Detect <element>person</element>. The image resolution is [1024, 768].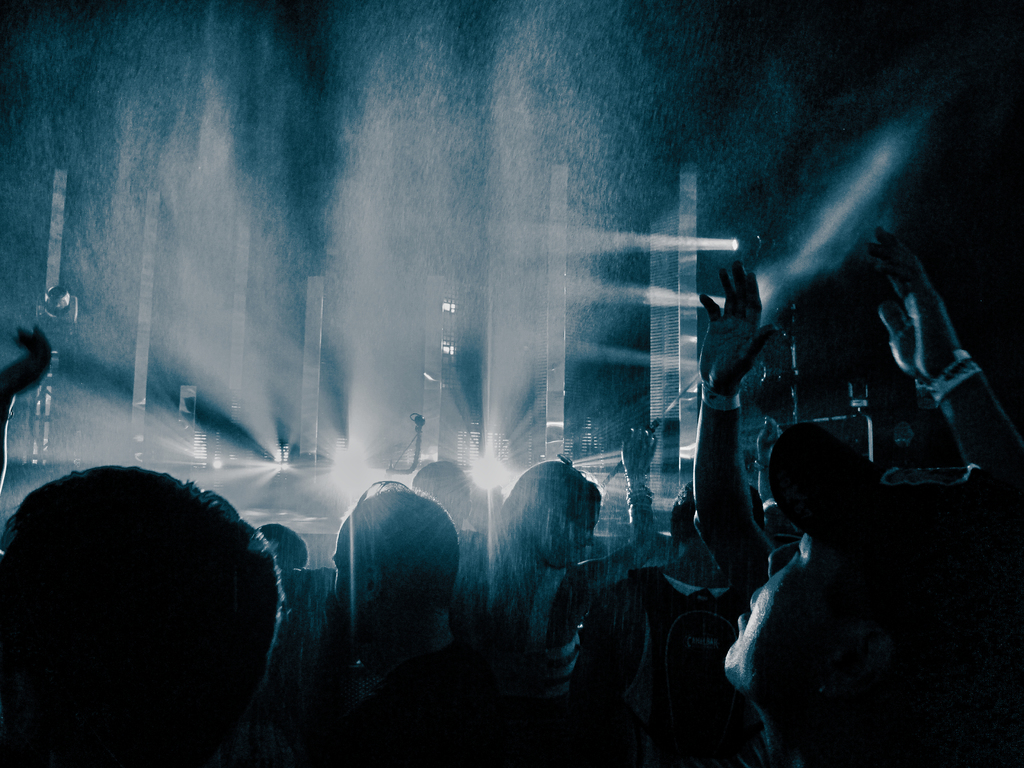
crop(452, 417, 659, 684).
